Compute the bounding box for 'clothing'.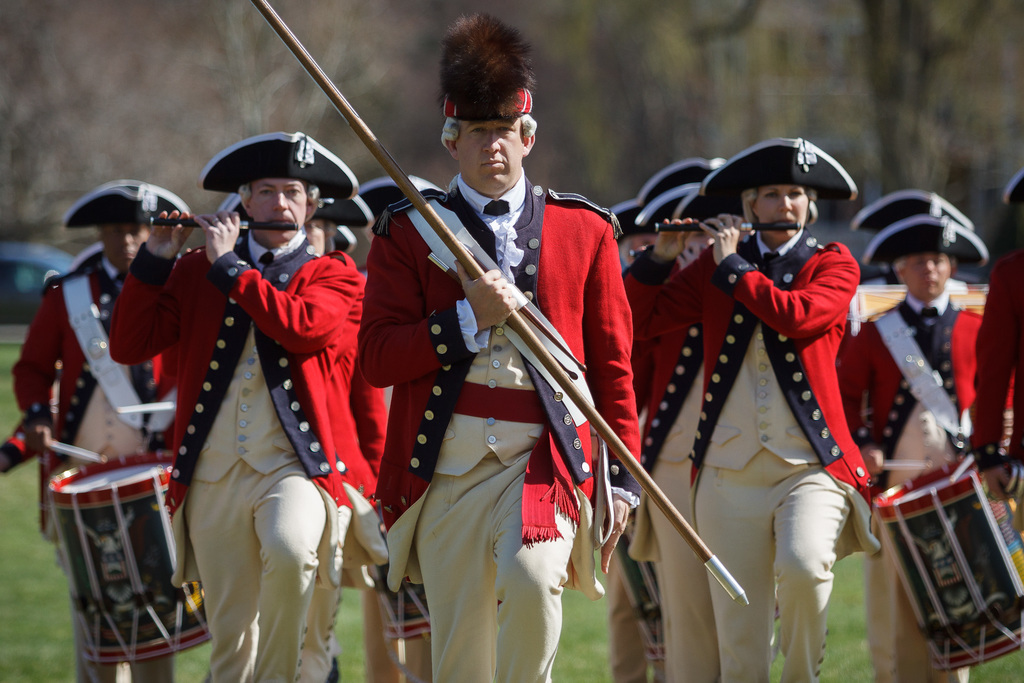
(x1=624, y1=227, x2=855, y2=682).
